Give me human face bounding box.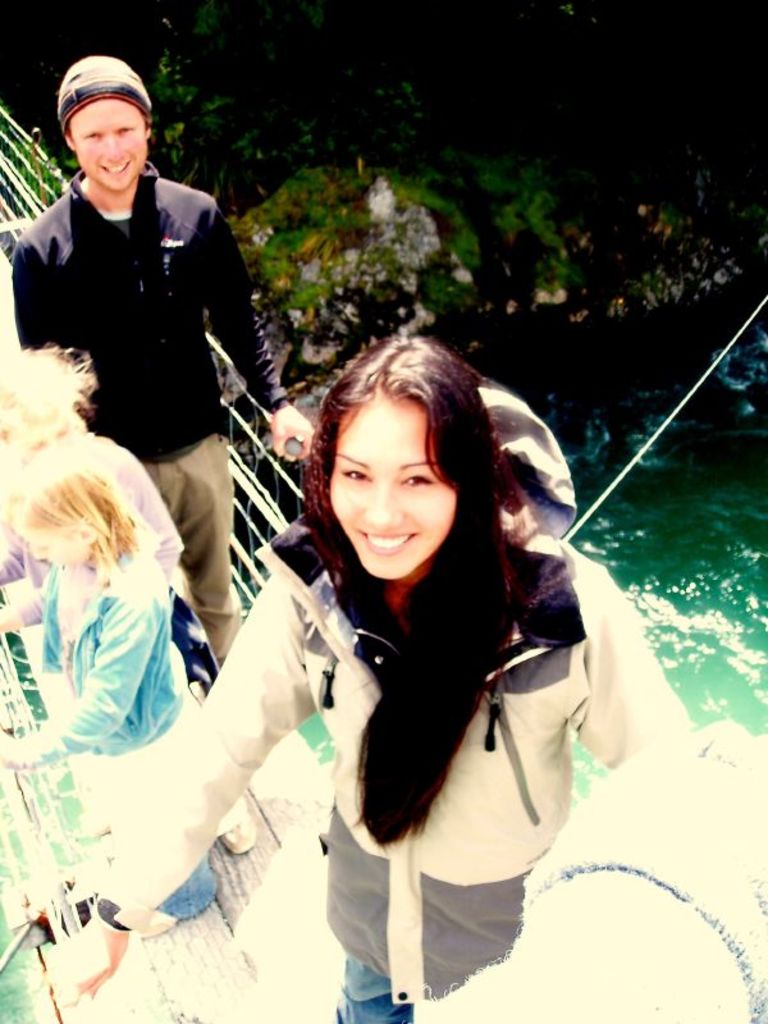
27, 531, 83, 566.
